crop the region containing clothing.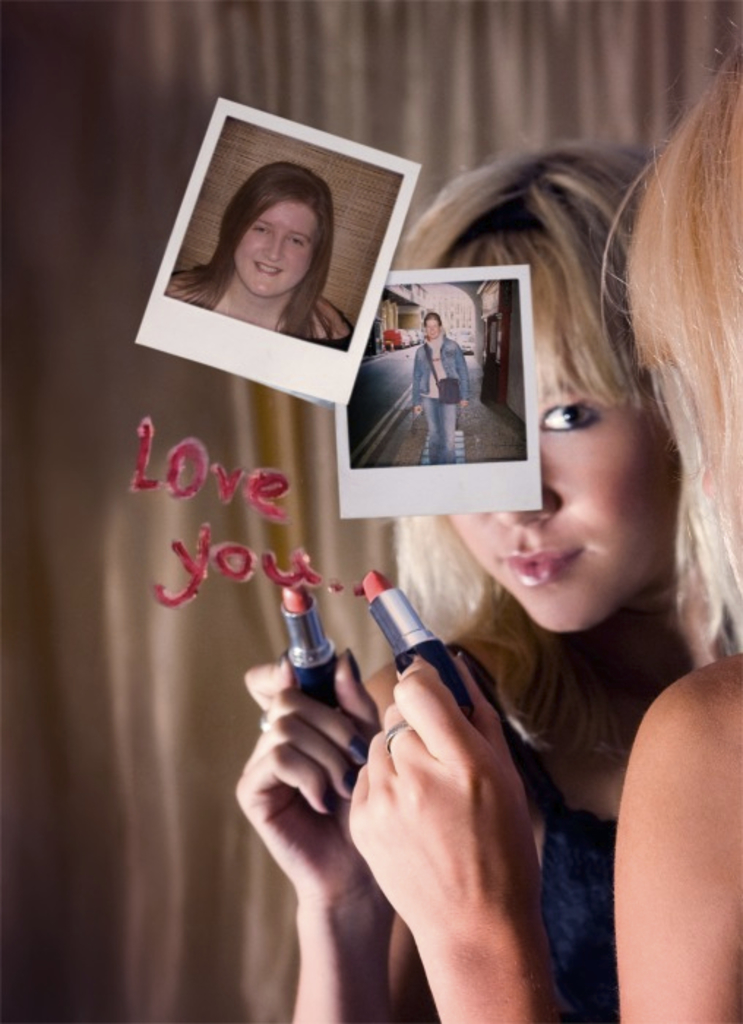
Crop region: Rect(391, 796, 626, 1023).
